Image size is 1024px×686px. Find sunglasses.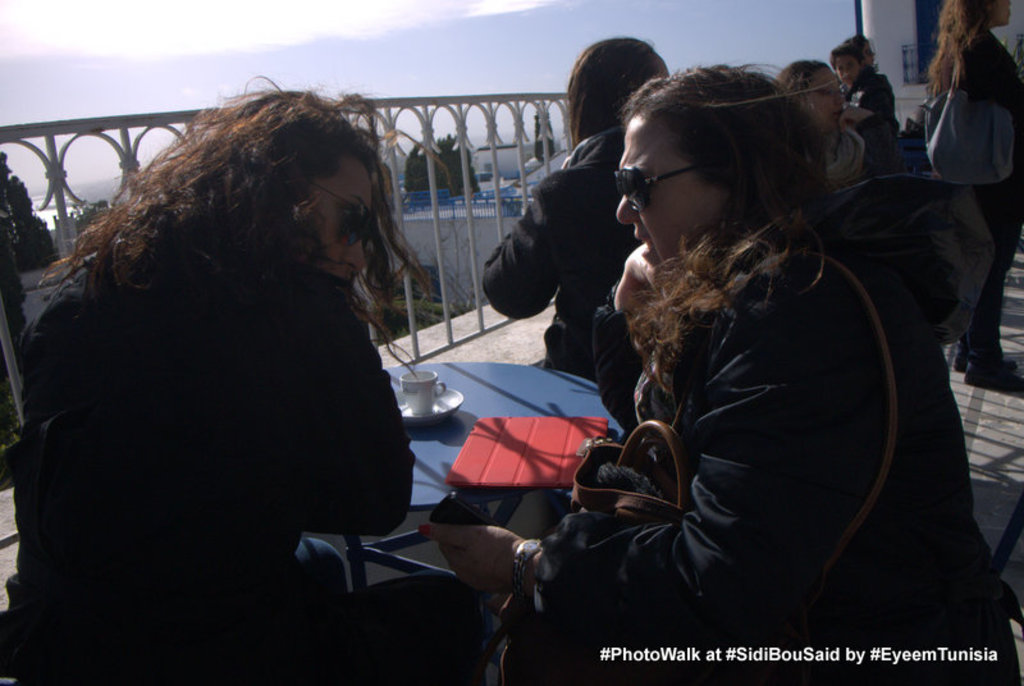
[307,173,374,248].
